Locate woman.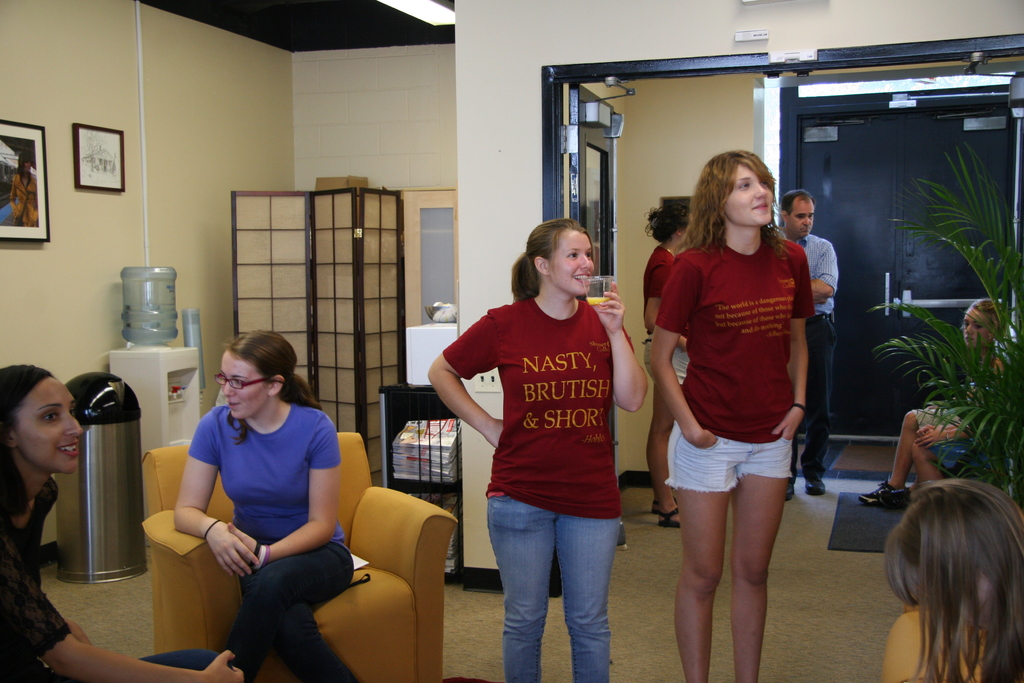
Bounding box: [0, 364, 243, 682].
